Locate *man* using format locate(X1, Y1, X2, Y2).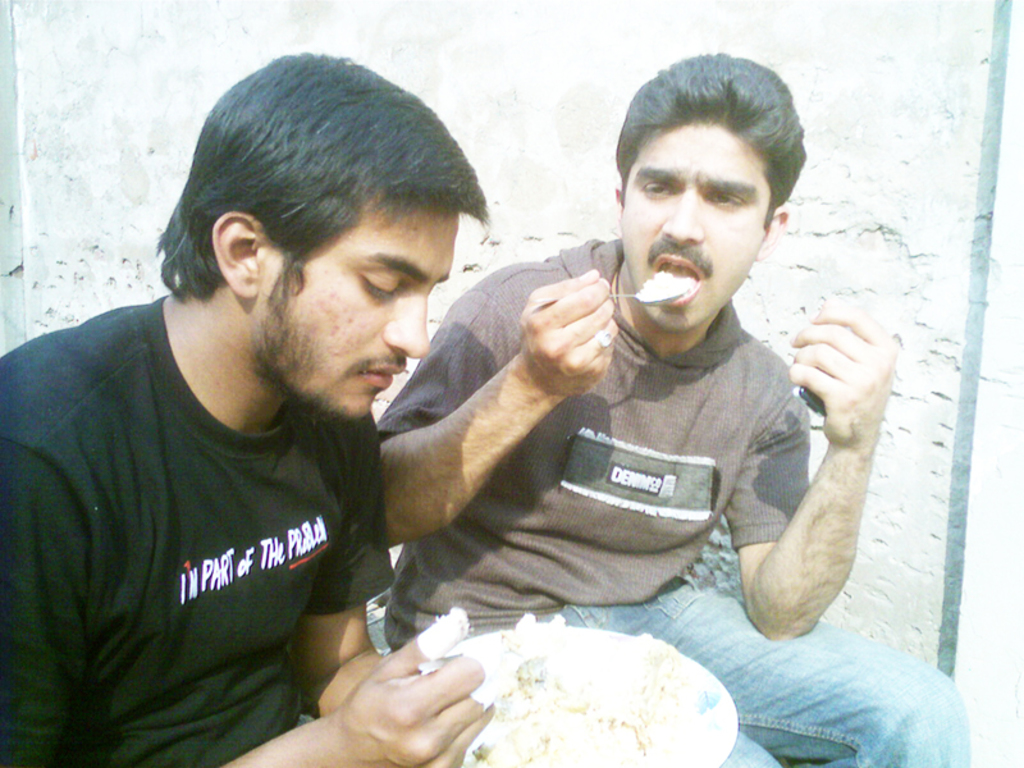
locate(374, 51, 974, 767).
